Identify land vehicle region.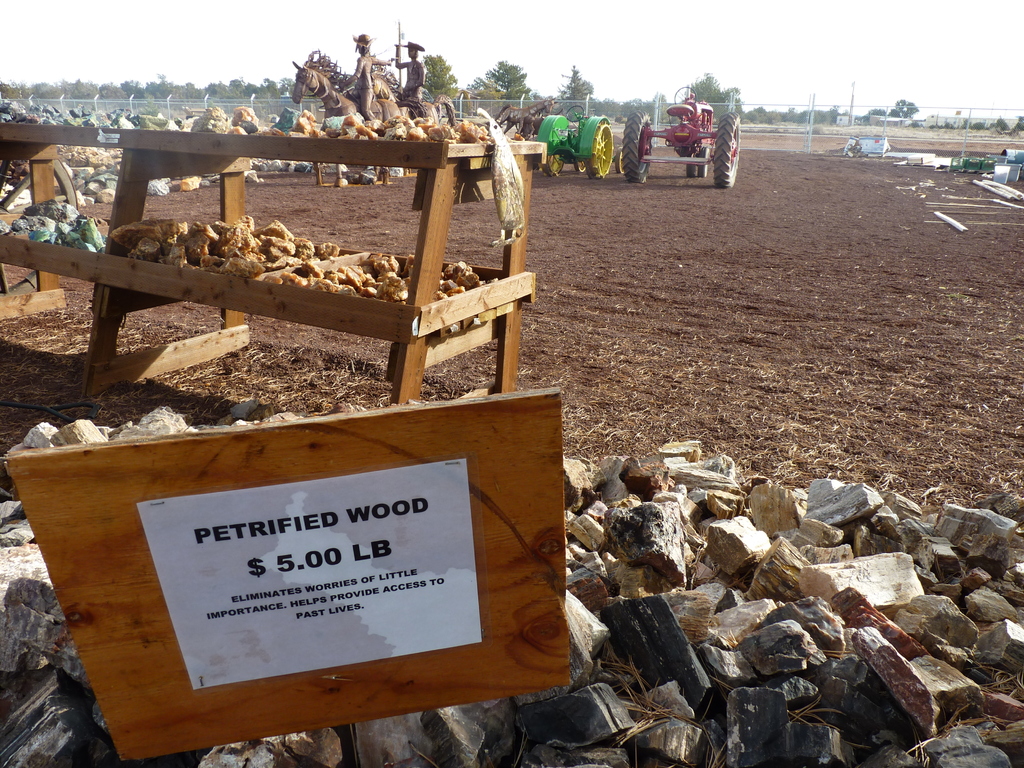
Region: 622,86,742,189.
